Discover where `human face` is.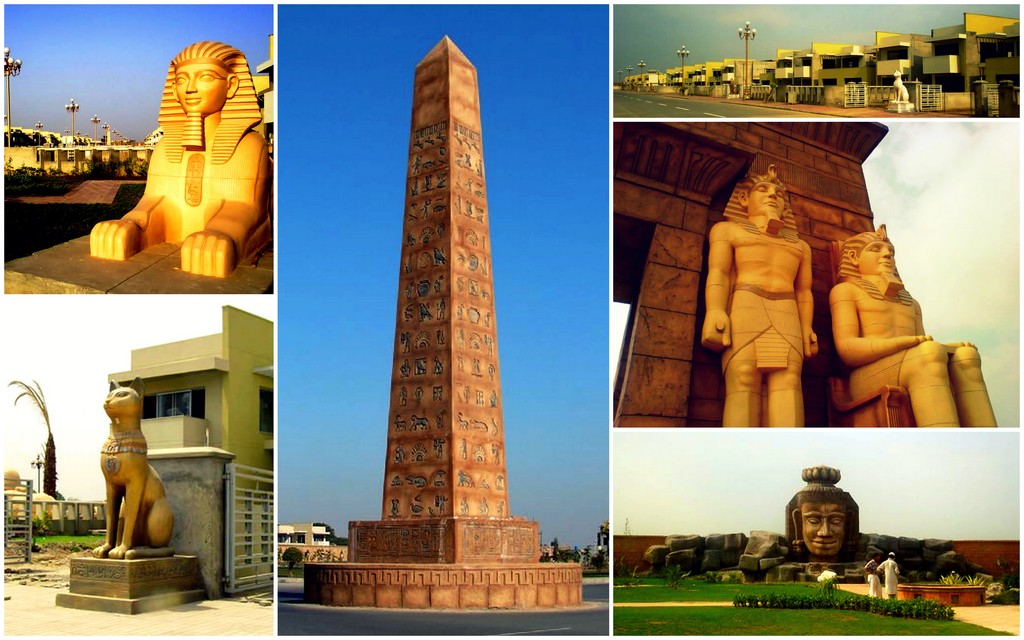
Discovered at <box>748,183,784,214</box>.
